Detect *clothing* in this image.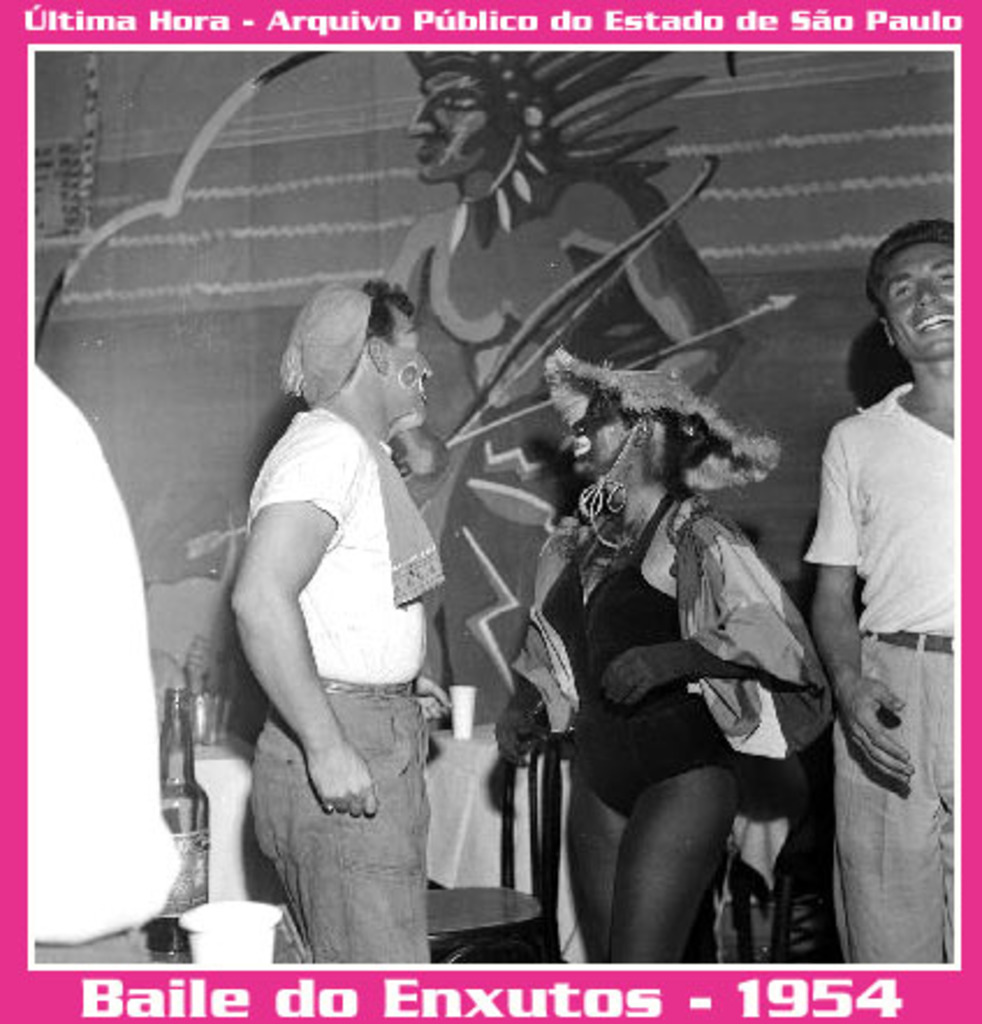
Detection: {"x1": 243, "y1": 403, "x2": 426, "y2": 683}.
